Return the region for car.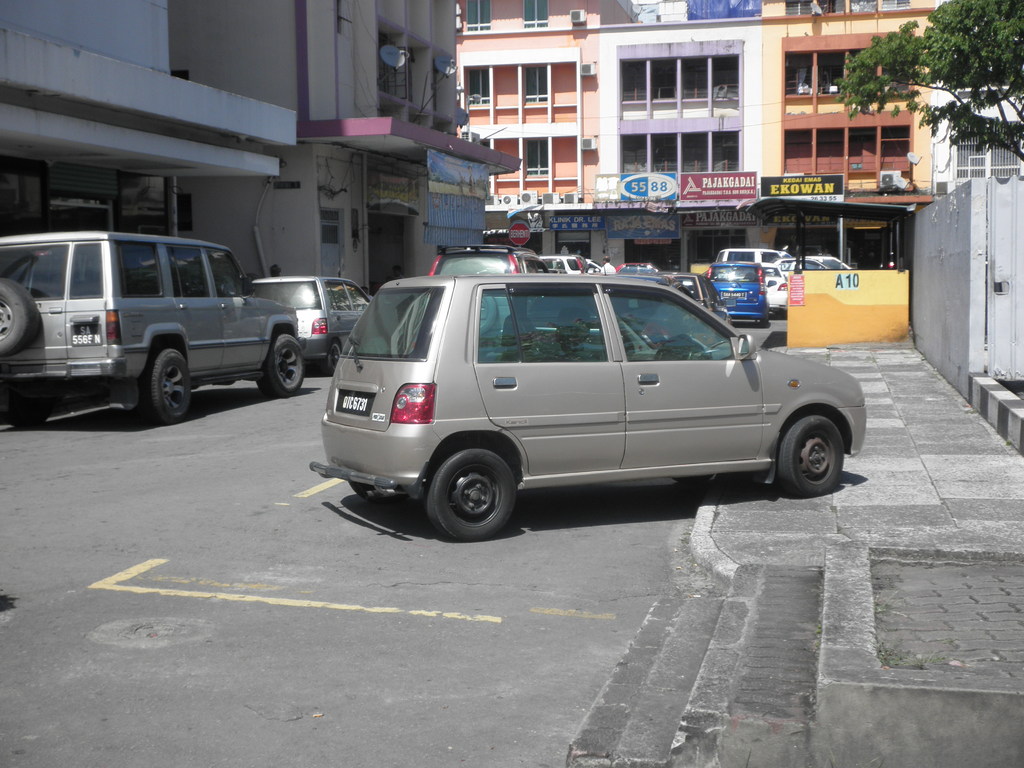
rect(257, 282, 385, 378).
